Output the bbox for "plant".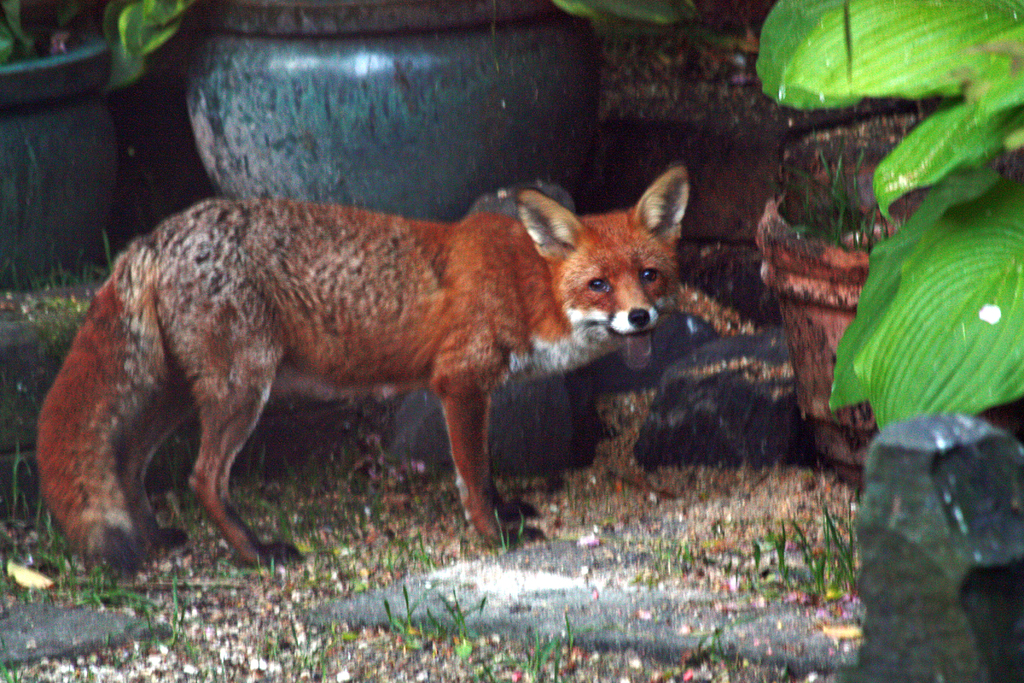
{"x1": 95, "y1": 0, "x2": 712, "y2": 88}.
